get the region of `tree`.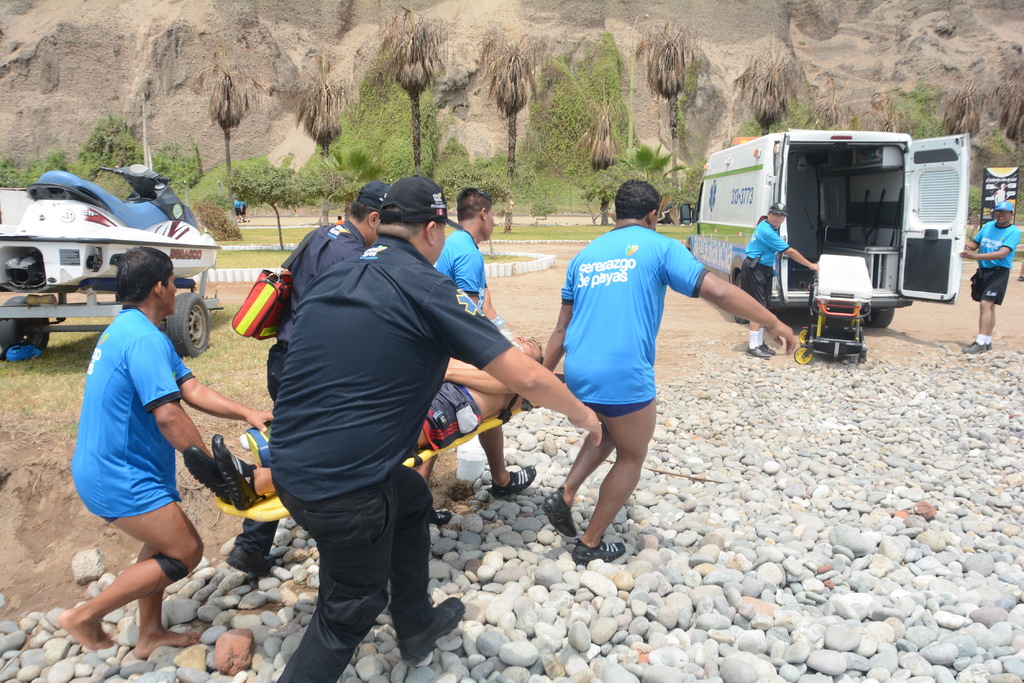
[993,84,1023,147].
